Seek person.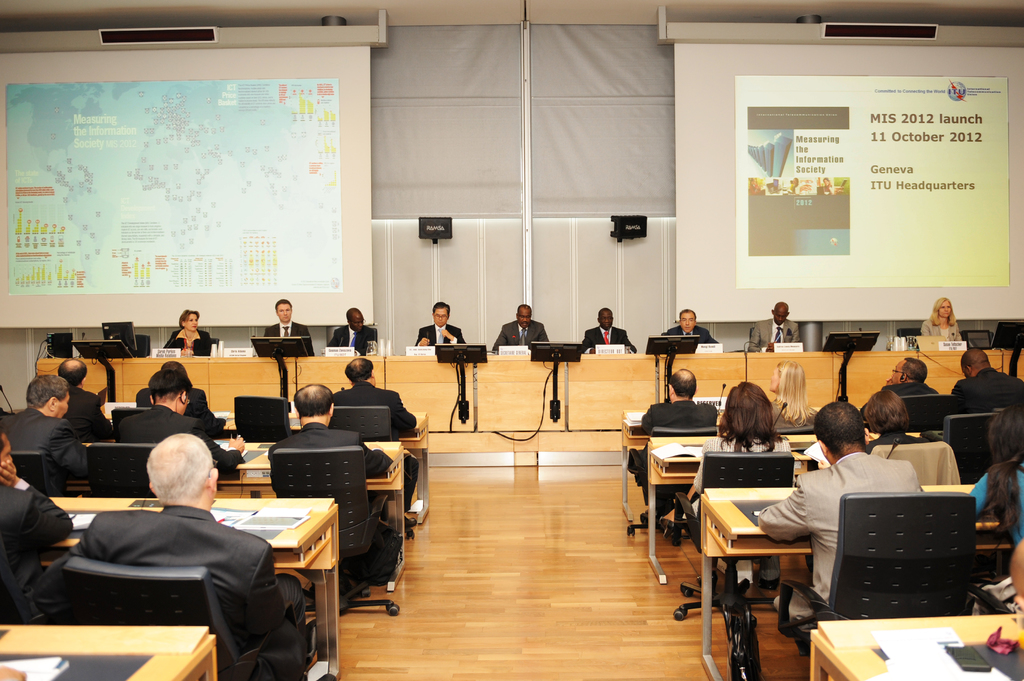
left=857, top=357, right=940, bottom=426.
